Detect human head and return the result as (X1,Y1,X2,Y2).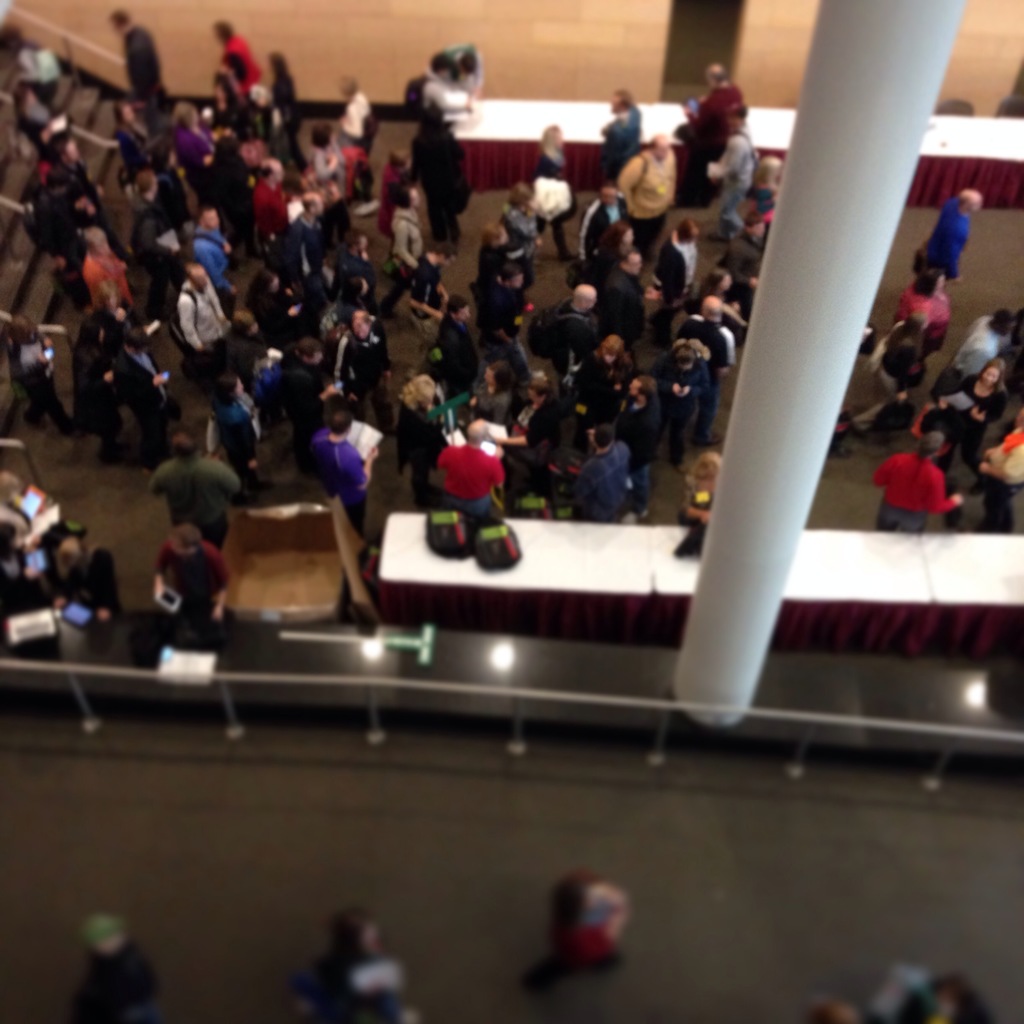
(550,875,607,921).
